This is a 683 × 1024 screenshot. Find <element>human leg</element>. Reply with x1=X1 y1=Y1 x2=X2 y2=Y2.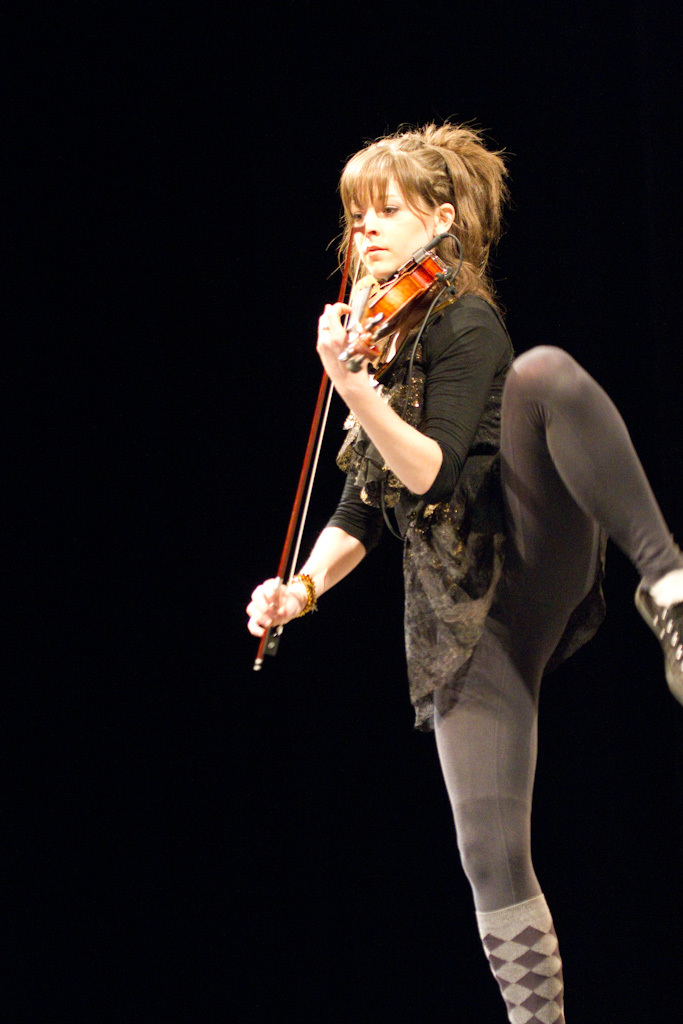
x1=419 y1=596 x2=581 y2=1013.
